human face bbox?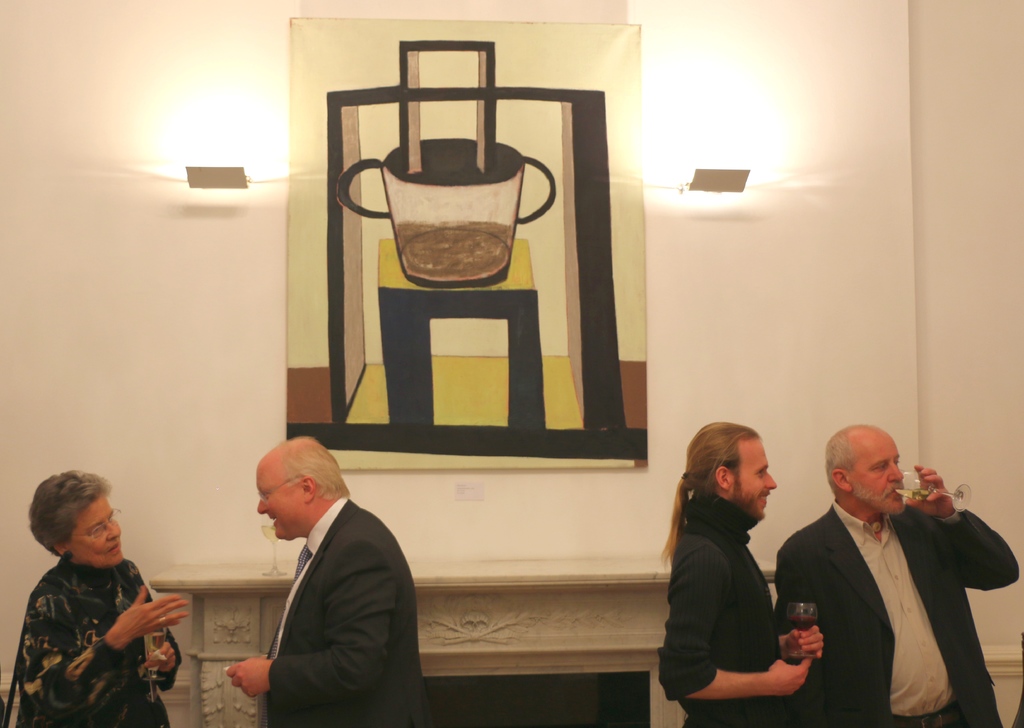
locate(67, 495, 123, 570)
